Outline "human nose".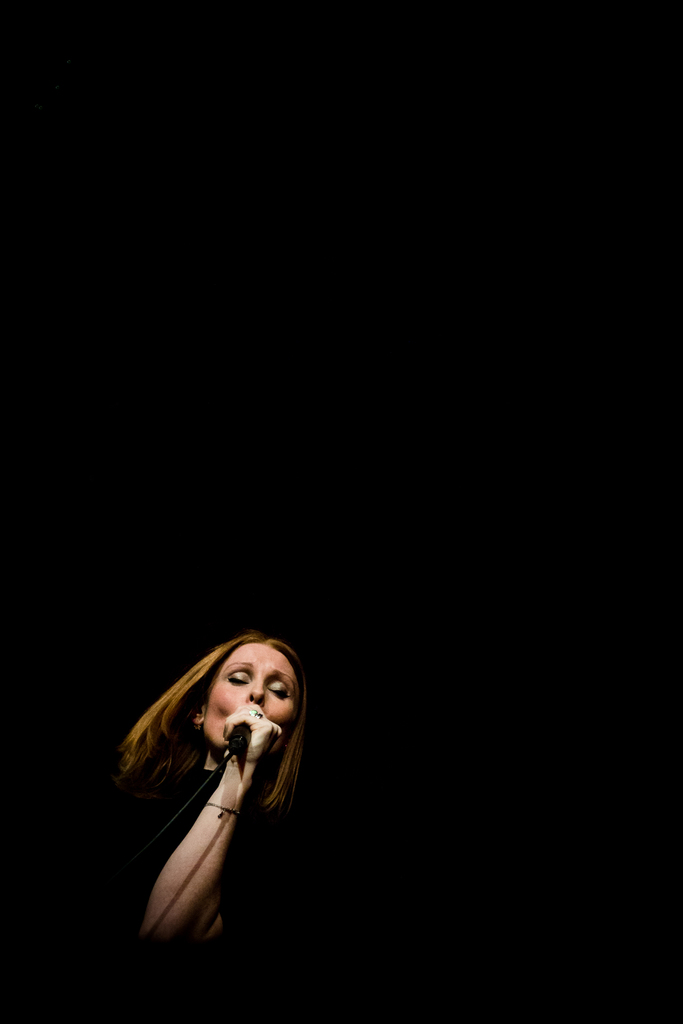
Outline: x1=242 y1=676 x2=265 y2=703.
